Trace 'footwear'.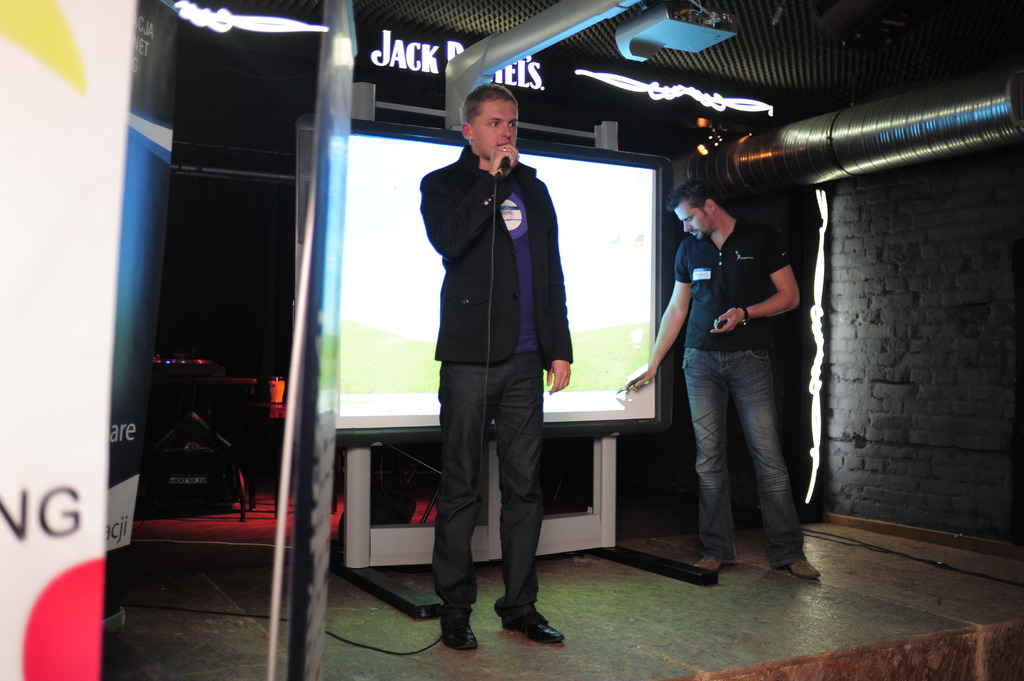
Traced to x1=689, y1=549, x2=726, y2=575.
